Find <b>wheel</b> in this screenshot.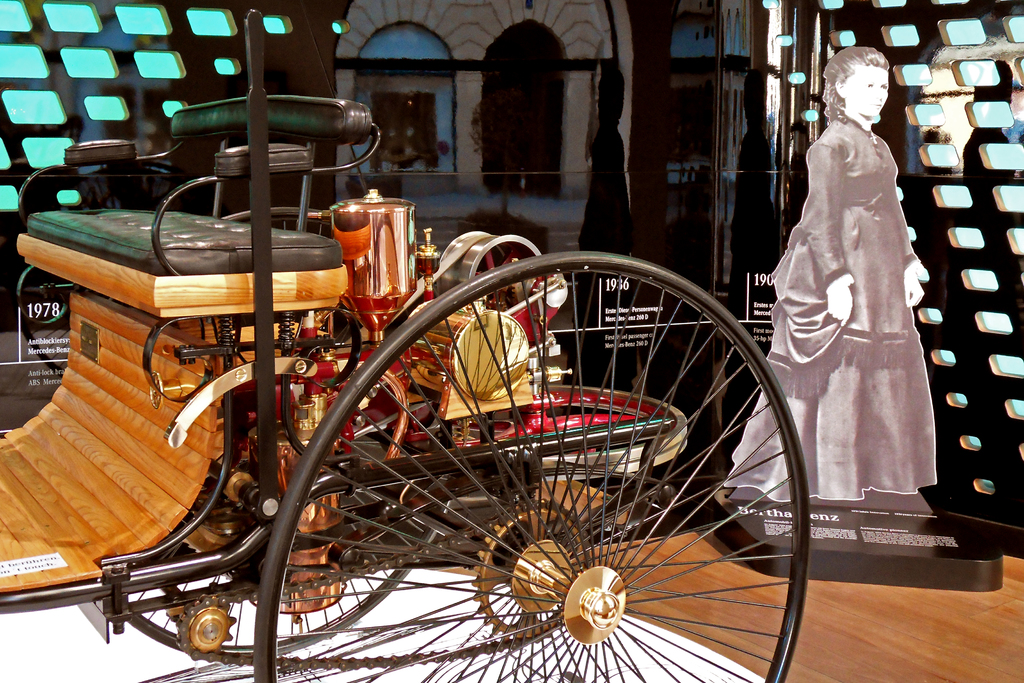
The bounding box for <b>wheel</b> is detection(204, 208, 794, 682).
